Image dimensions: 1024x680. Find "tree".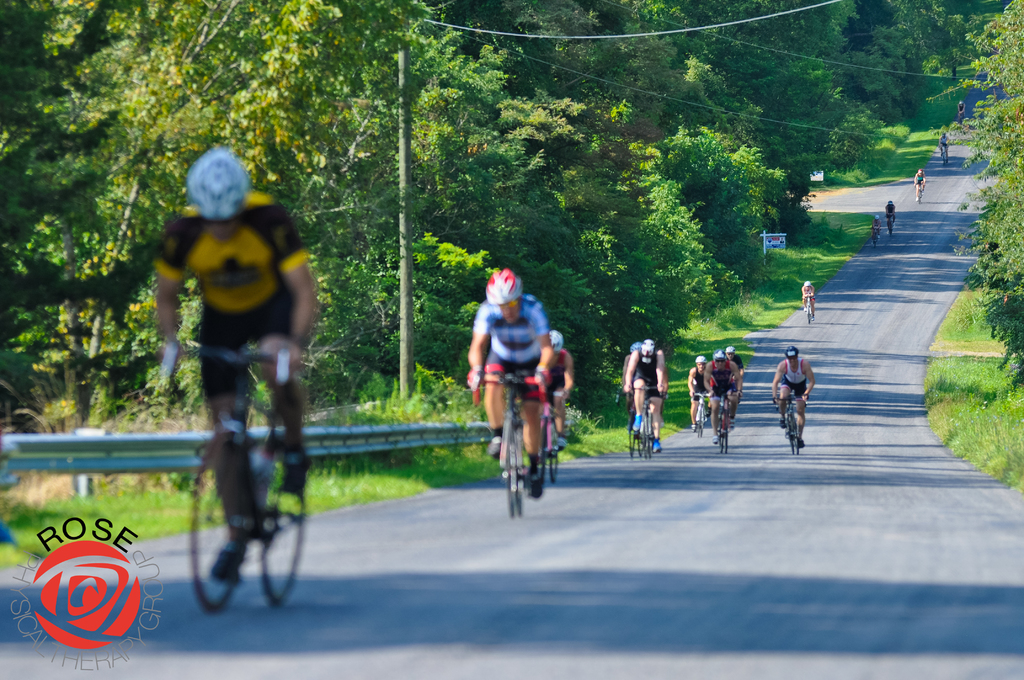
detection(926, 0, 1023, 395).
